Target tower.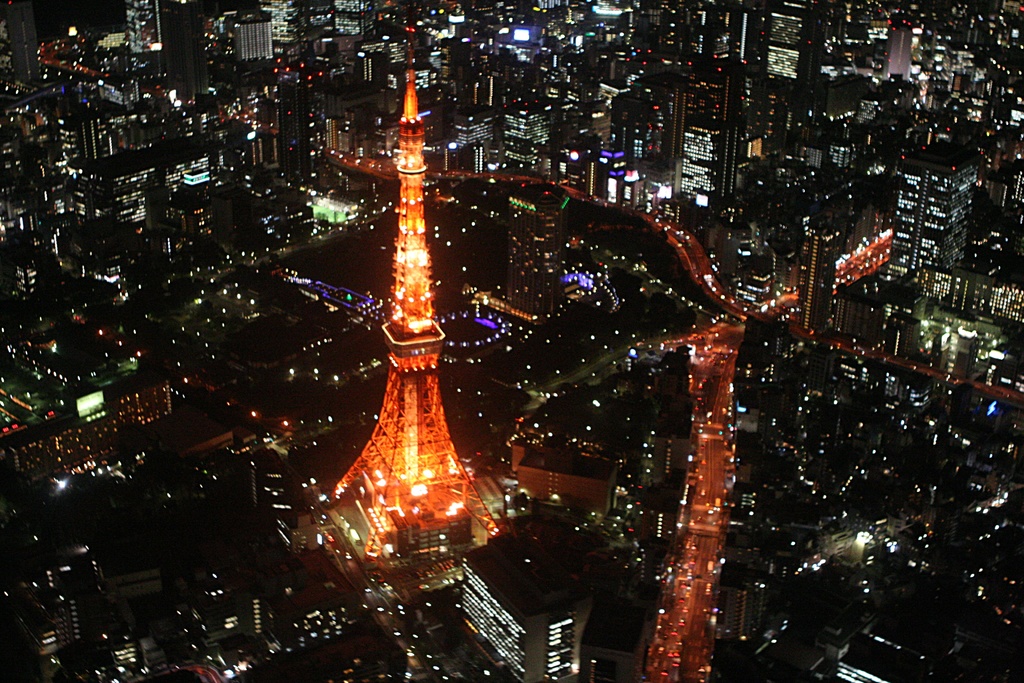
Target region: pyautogui.locateOnScreen(687, 115, 735, 202).
